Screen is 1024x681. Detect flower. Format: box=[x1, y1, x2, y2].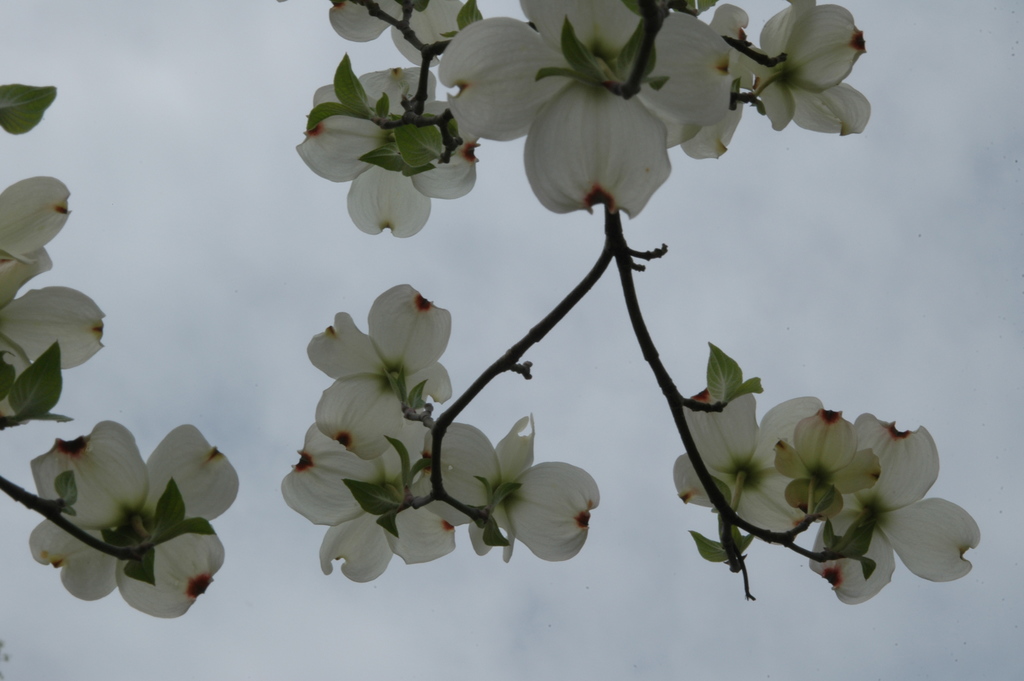
box=[440, 0, 729, 215].
